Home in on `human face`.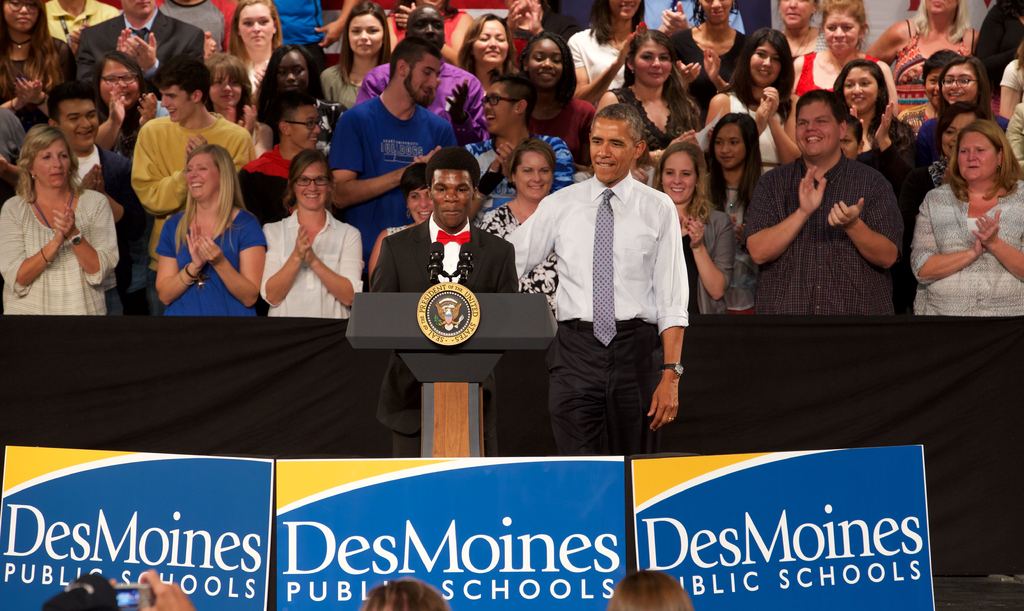
Homed in at detection(712, 125, 745, 168).
